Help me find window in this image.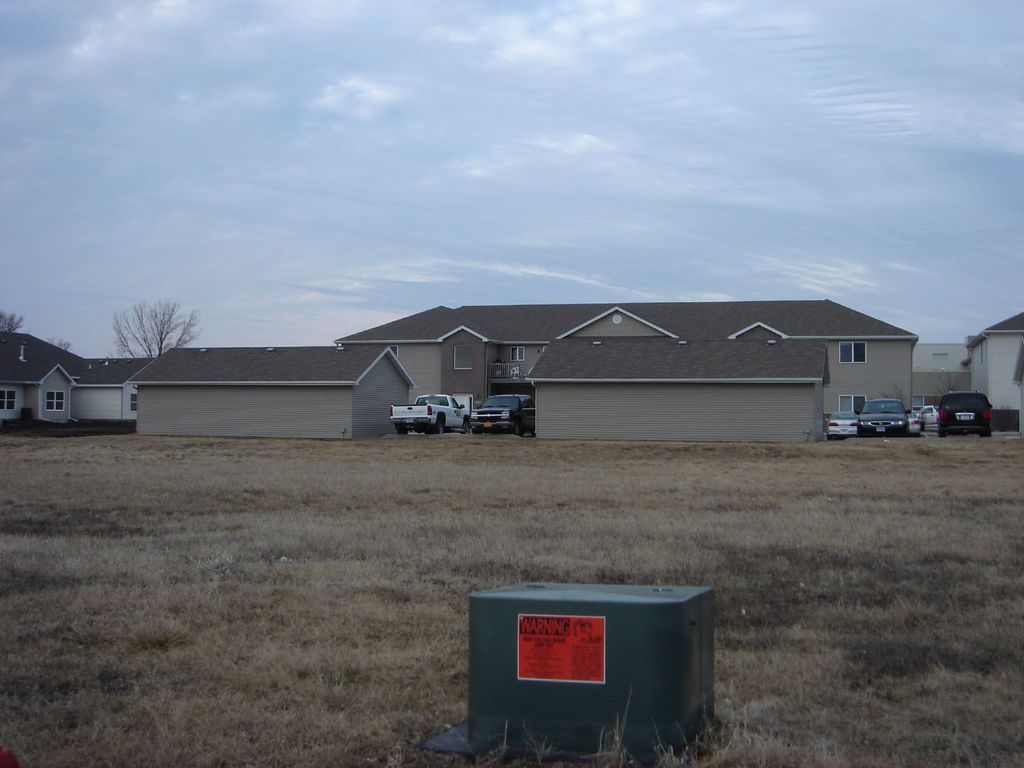
Found it: box=[390, 344, 399, 356].
